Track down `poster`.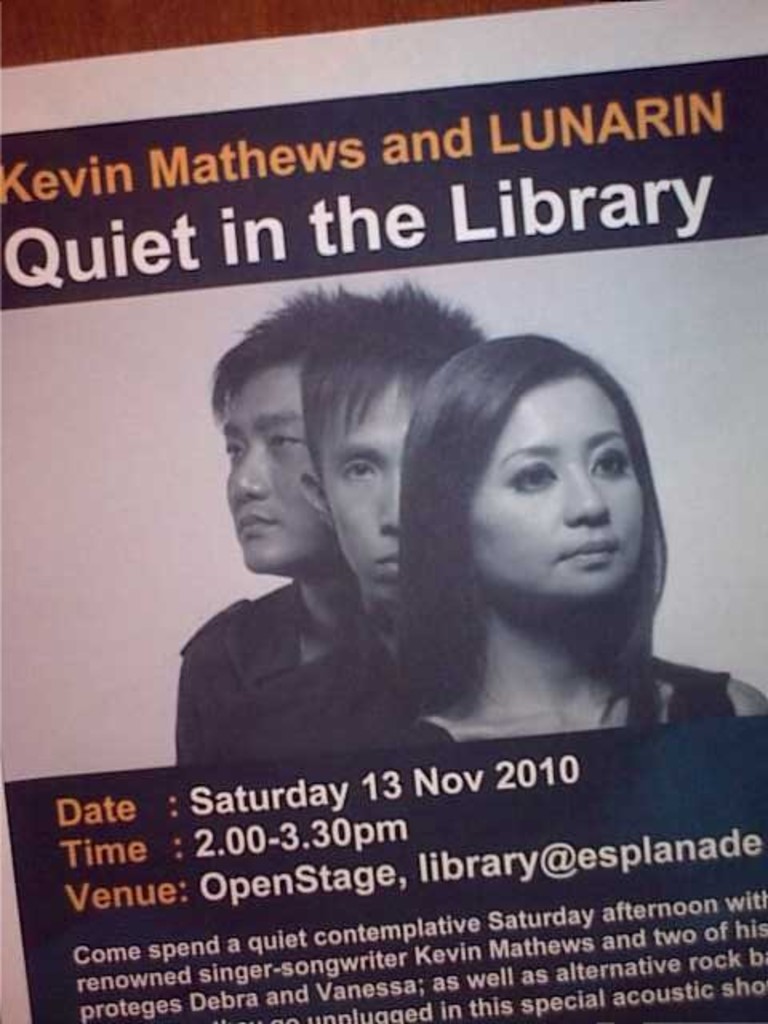
Tracked to bbox=(0, 0, 766, 1022).
